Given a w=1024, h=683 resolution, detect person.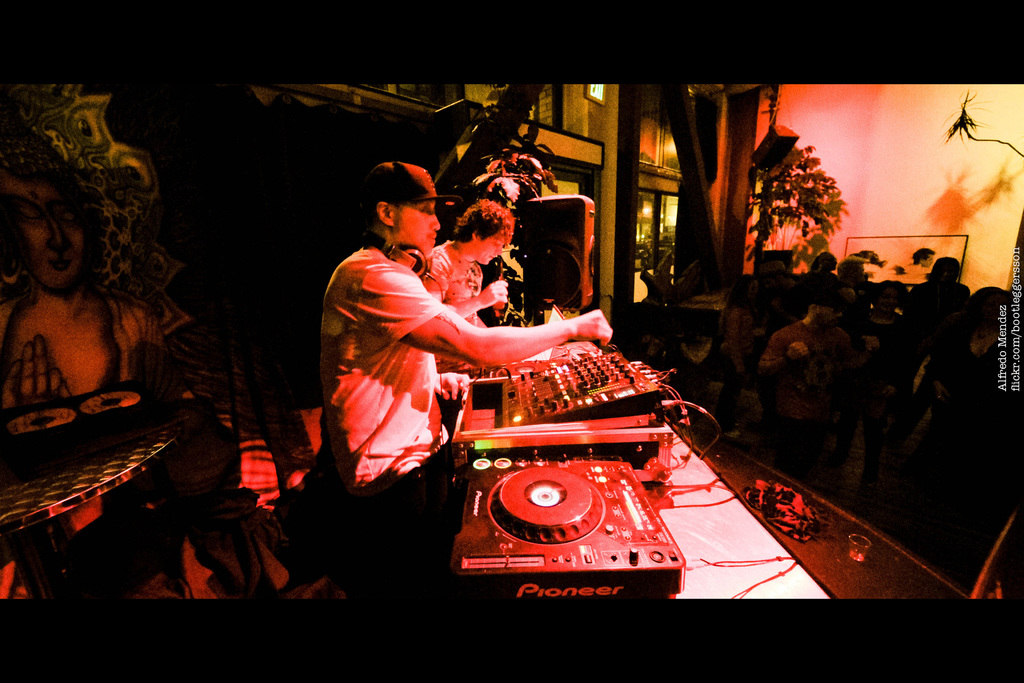
{"left": 655, "top": 290, "right": 750, "bottom": 428}.
